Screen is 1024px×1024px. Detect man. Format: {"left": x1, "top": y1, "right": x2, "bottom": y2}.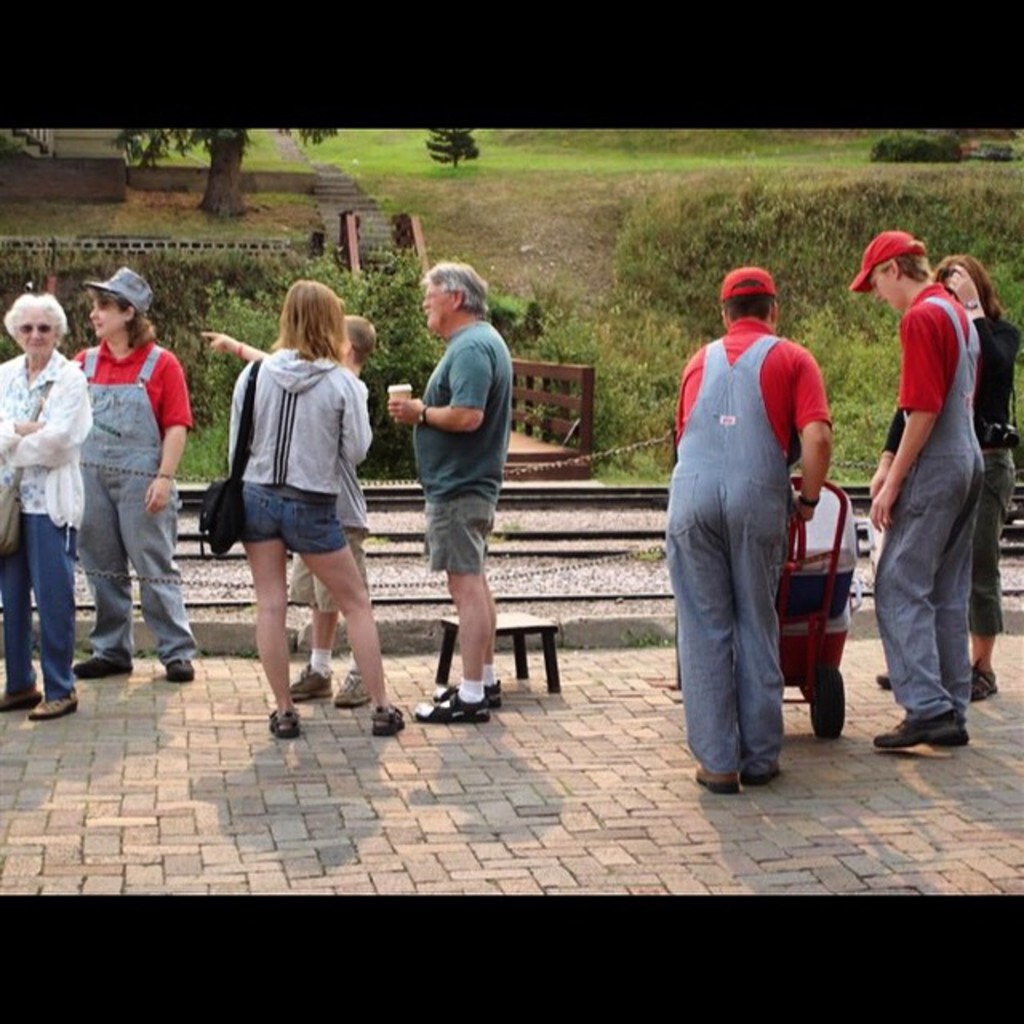
{"left": 659, "top": 242, "right": 856, "bottom": 797}.
